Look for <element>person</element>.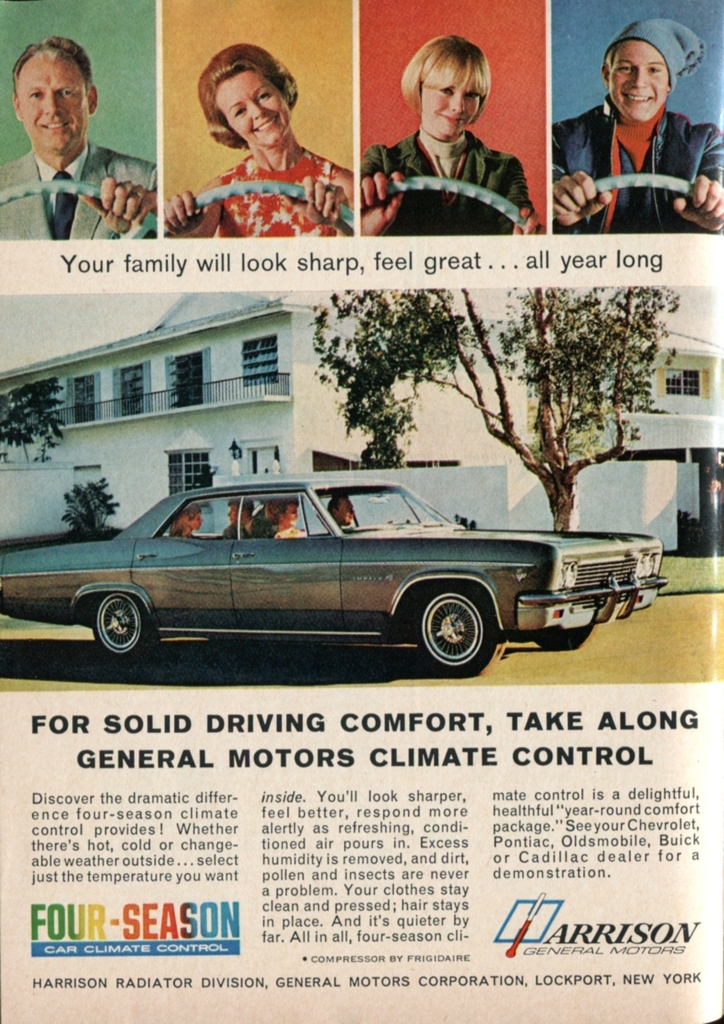
Found: box(325, 484, 356, 529).
